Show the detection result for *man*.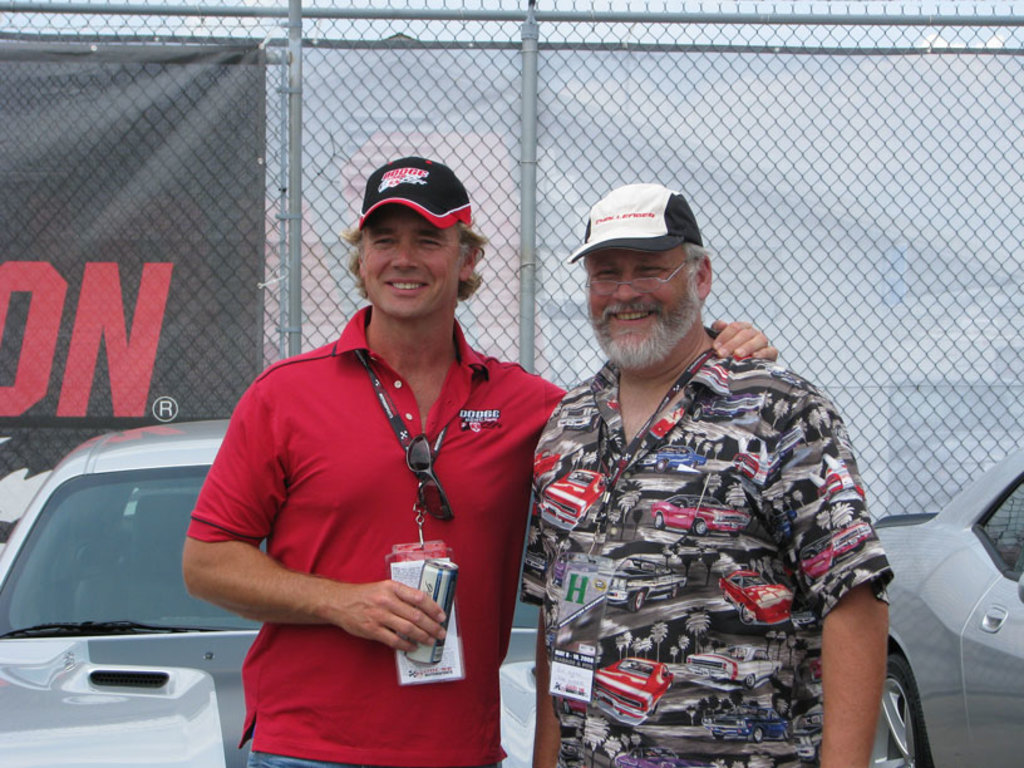
(187,158,772,767).
